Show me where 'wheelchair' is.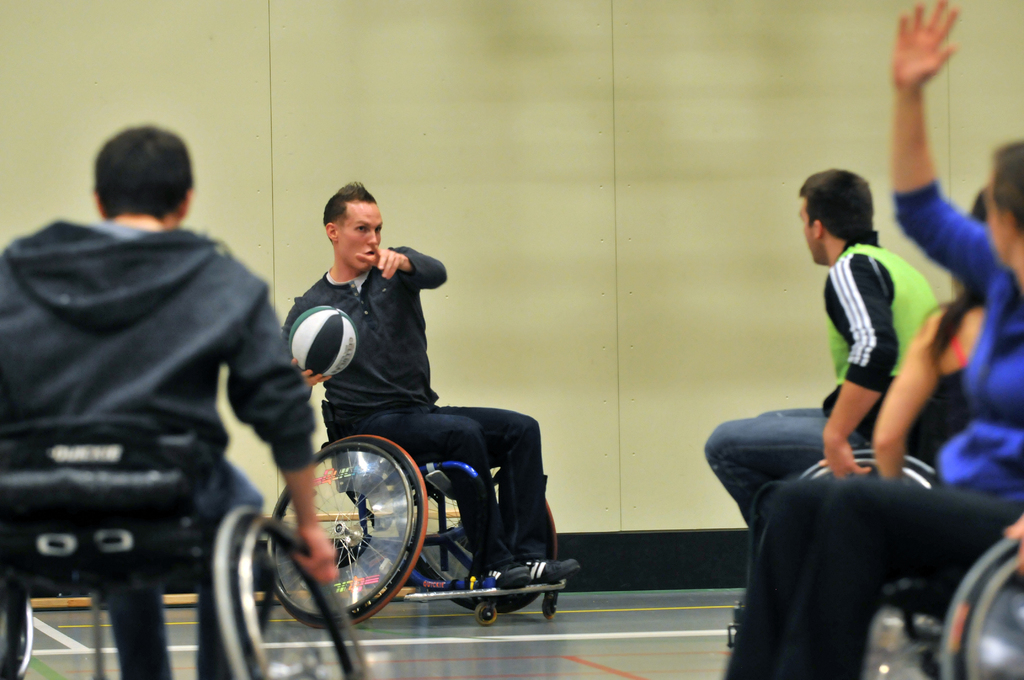
'wheelchair' is at crop(0, 415, 371, 679).
